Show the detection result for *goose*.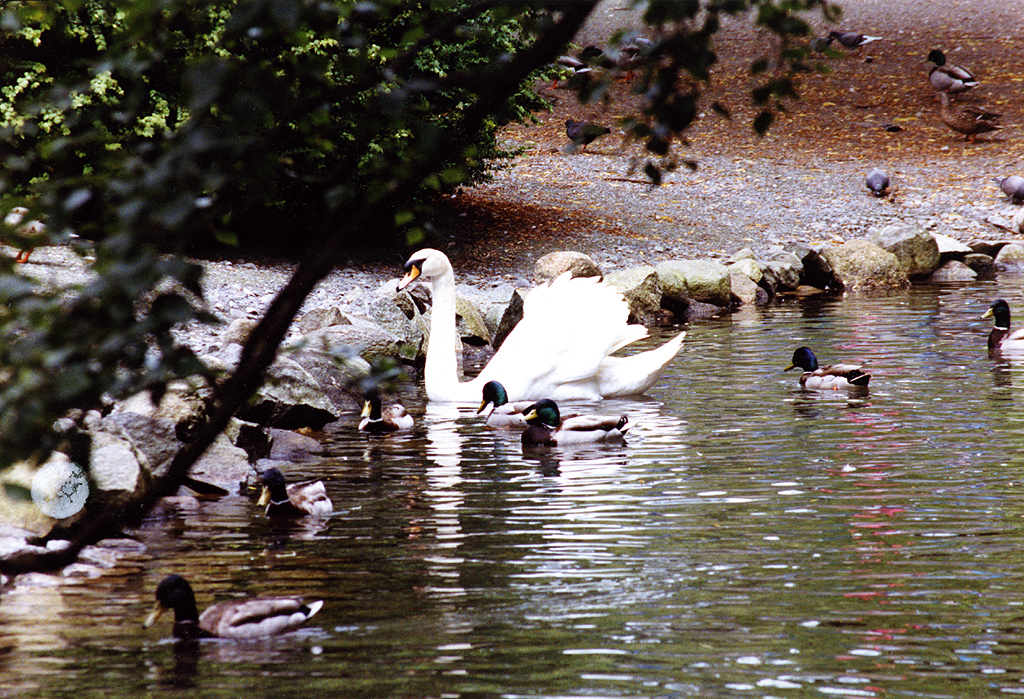
[925, 44, 977, 99].
